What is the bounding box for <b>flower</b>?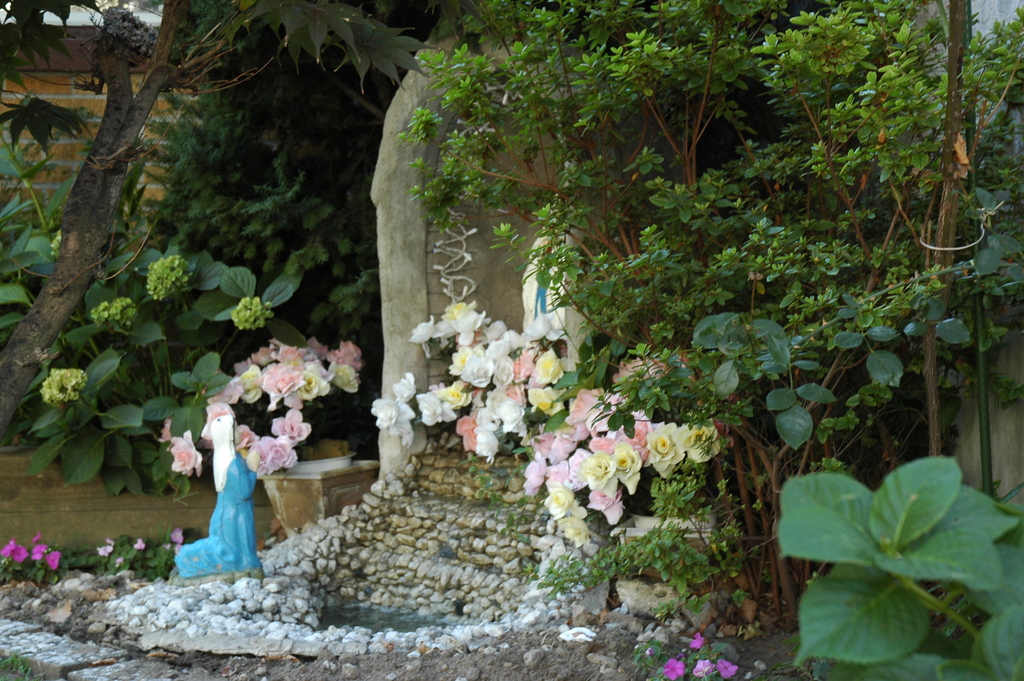
[168,526,186,545].
